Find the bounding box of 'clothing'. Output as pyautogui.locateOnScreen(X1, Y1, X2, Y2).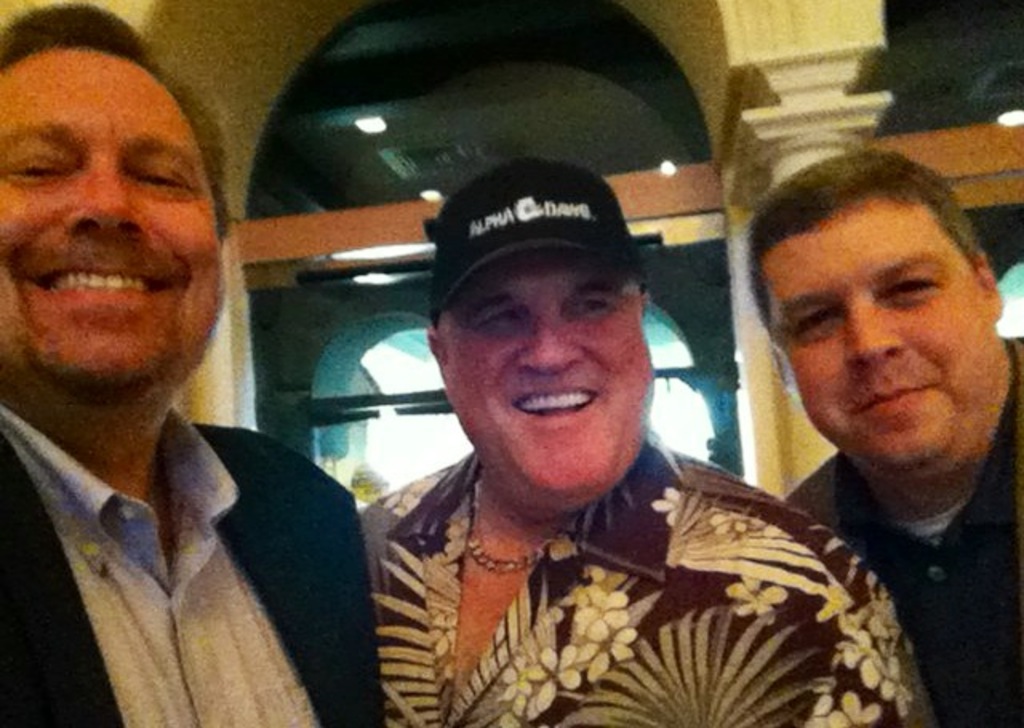
pyautogui.locateOnScreen(0, 322, 386, 727).
